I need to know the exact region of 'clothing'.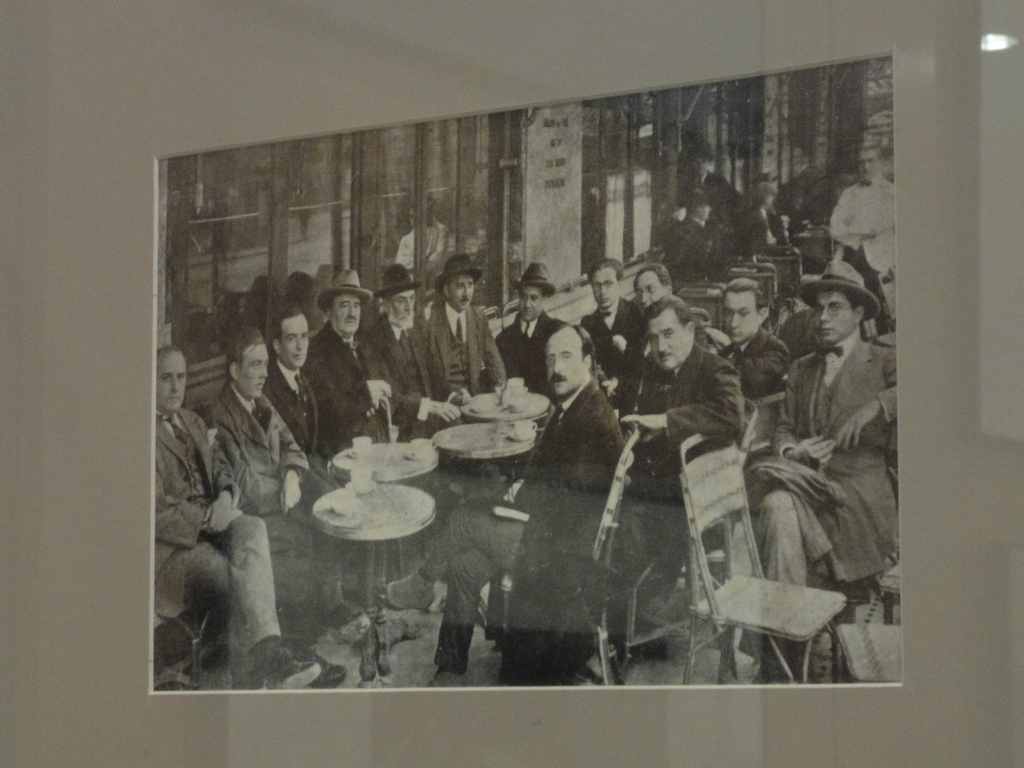
Region: (x1=361, y1=314, x2=445, y2=433).
